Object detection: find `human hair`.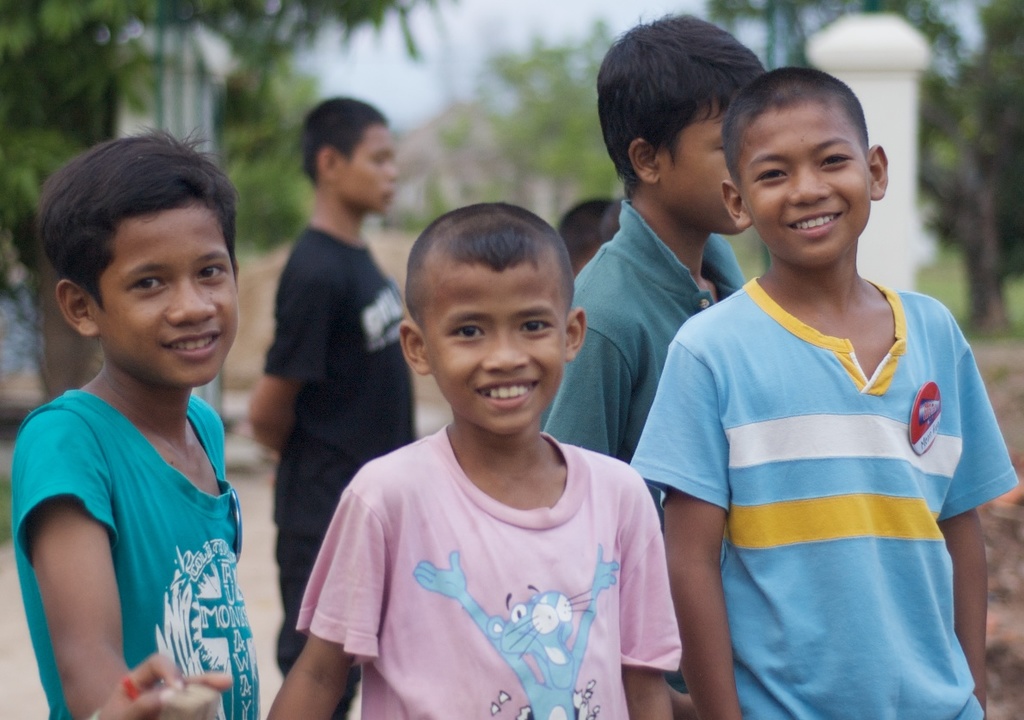
left=614, top=20, right=767, bottom=206.
